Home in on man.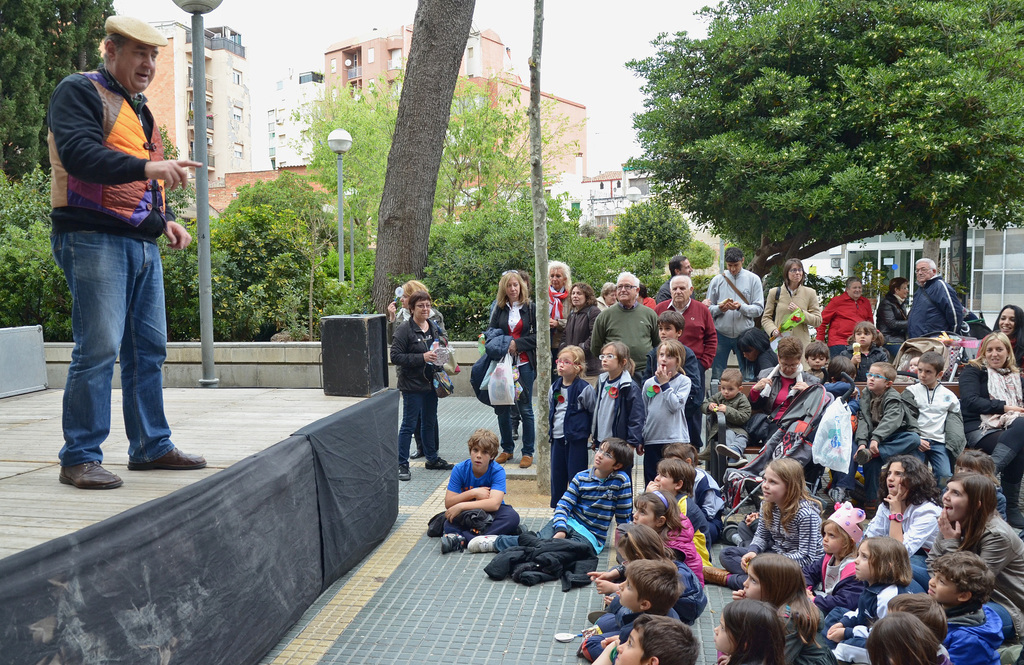
Homed in at [x1=54, y1=8, x2=214, y2=486].
